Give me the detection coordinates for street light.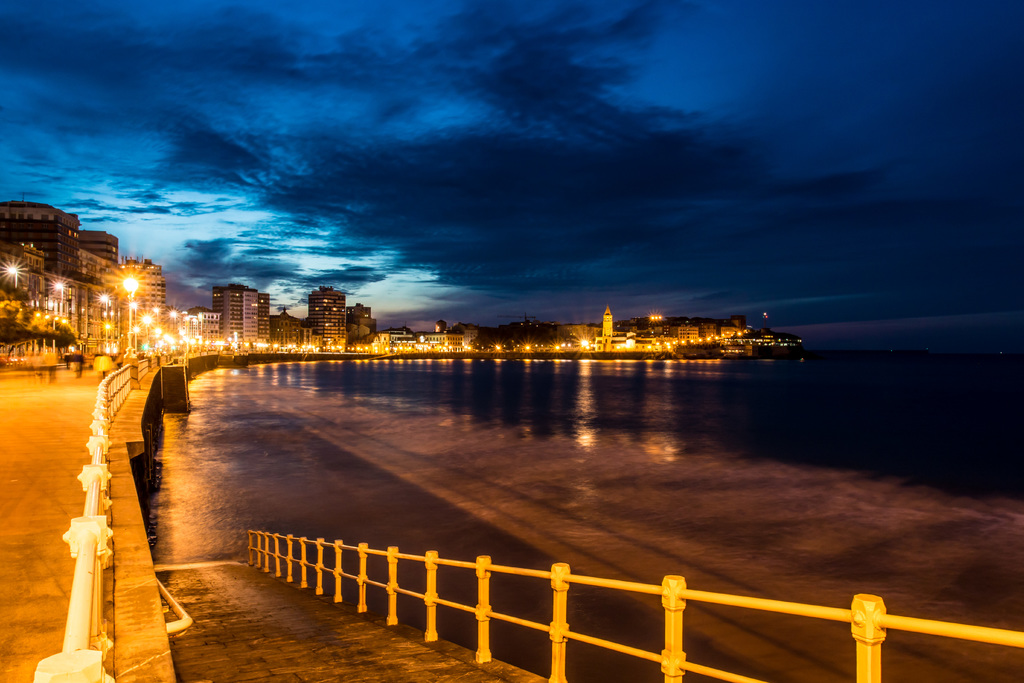
150 303 159 327.
